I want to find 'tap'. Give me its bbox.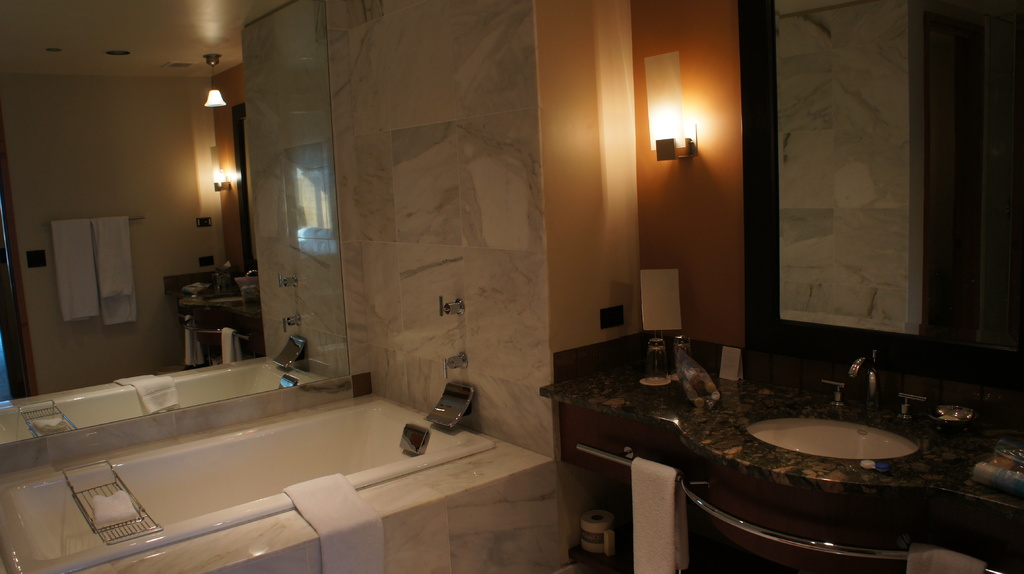
{"left": 848, "top": 353, "right": 881, "bottom": 399}.
